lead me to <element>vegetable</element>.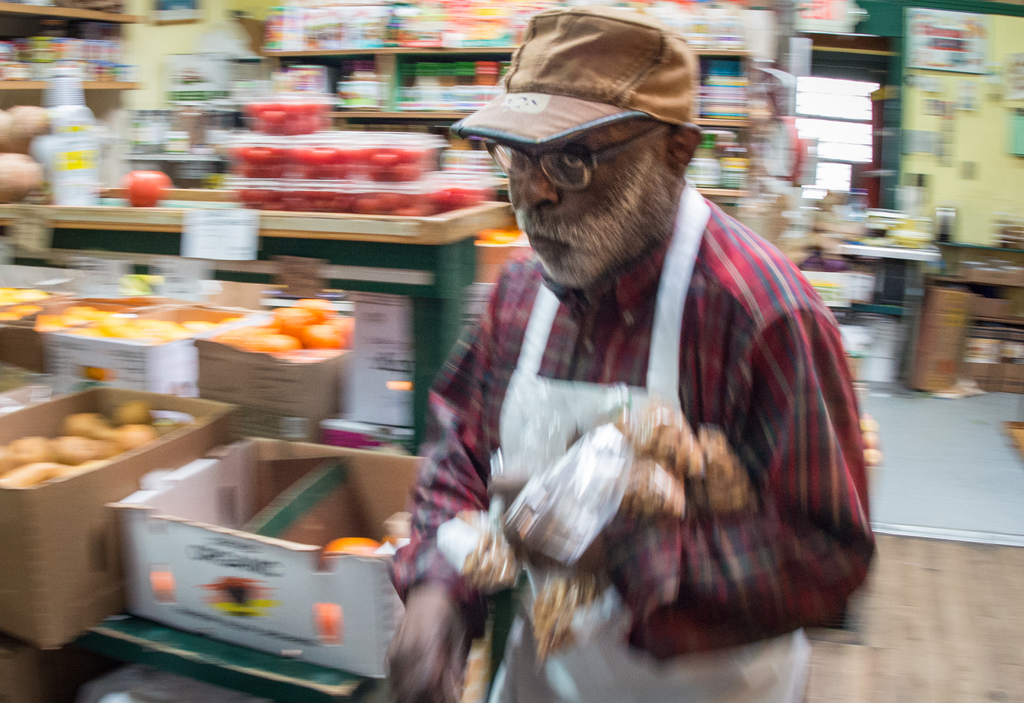
Lead to locate(0, 102, 49, 156).
